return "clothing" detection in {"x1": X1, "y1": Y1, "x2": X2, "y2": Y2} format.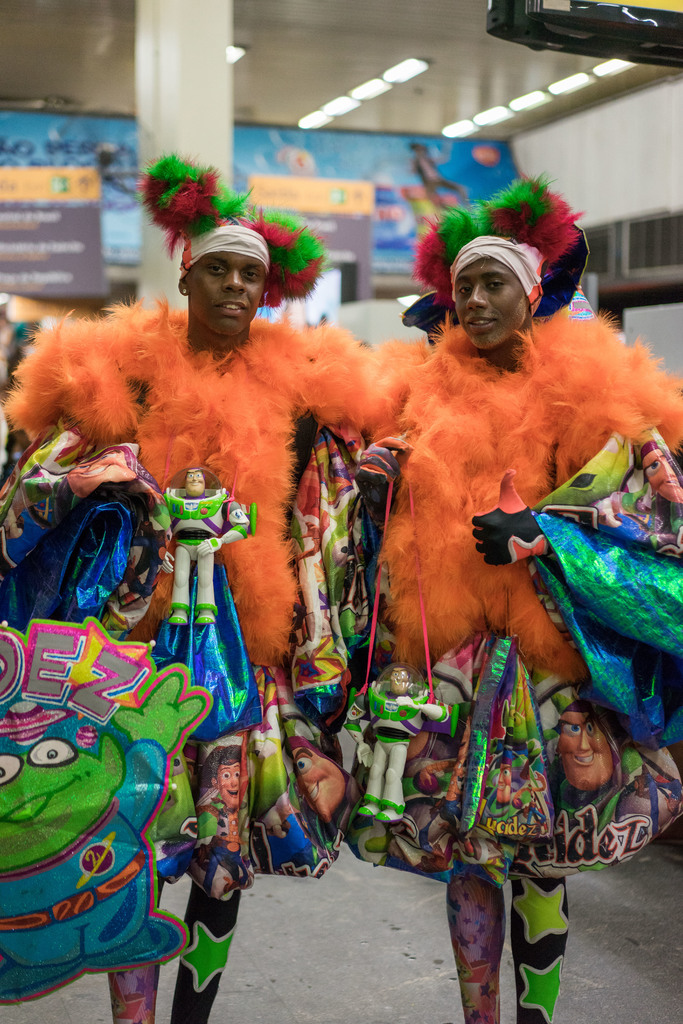
{"x1": 0, "y1": 299, "x2": 359, "y2": 906}.
